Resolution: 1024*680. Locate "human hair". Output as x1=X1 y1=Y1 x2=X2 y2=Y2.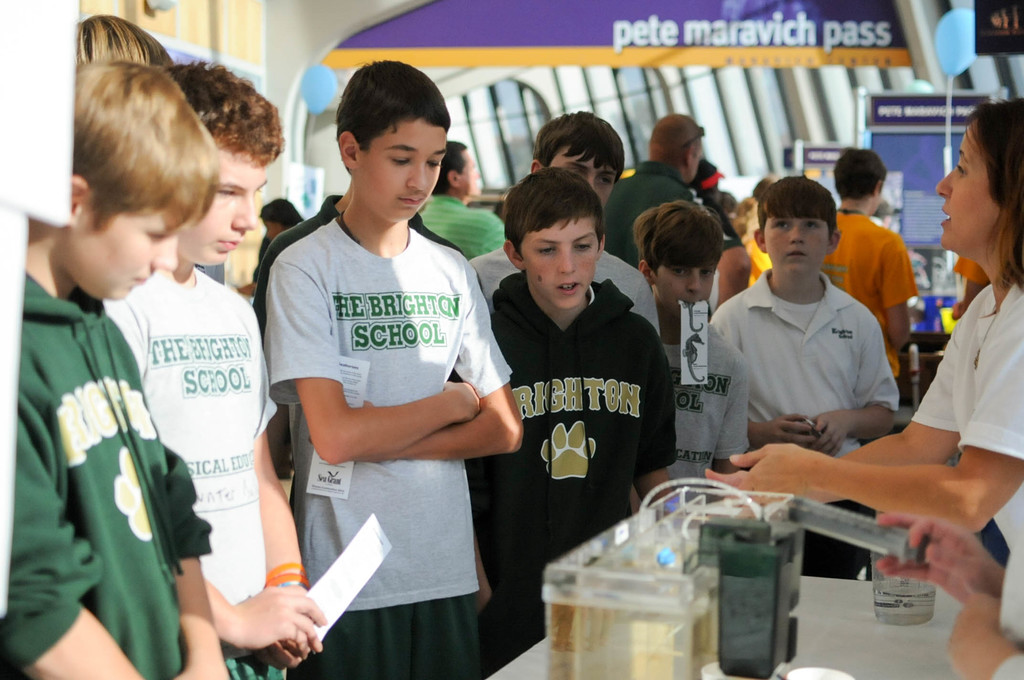
x1=956 y1=89 x2=1023 y2=294.
